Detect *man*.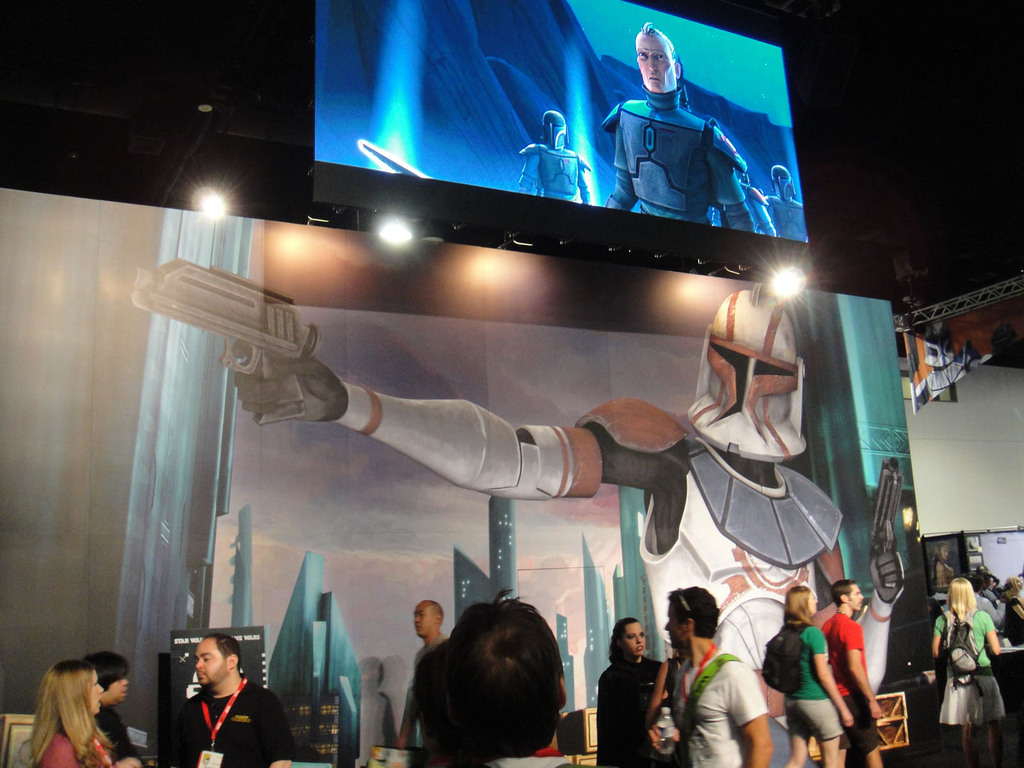
Detected at locate(810, 569, 901, 767).
